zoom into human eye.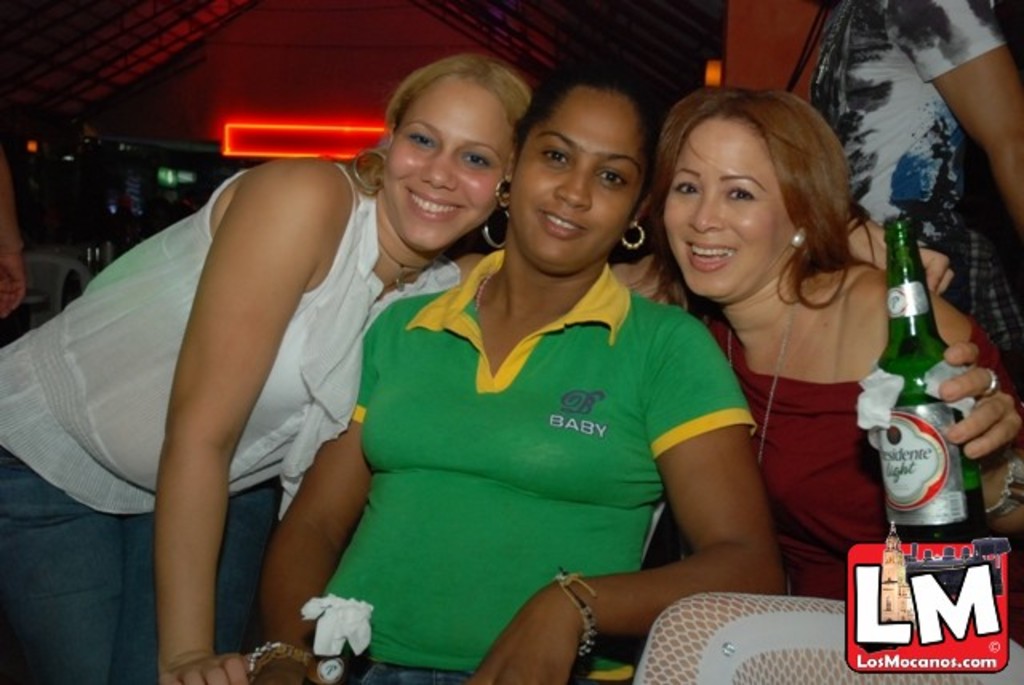
Zoom target: locate(458, 150, 493, 173).
